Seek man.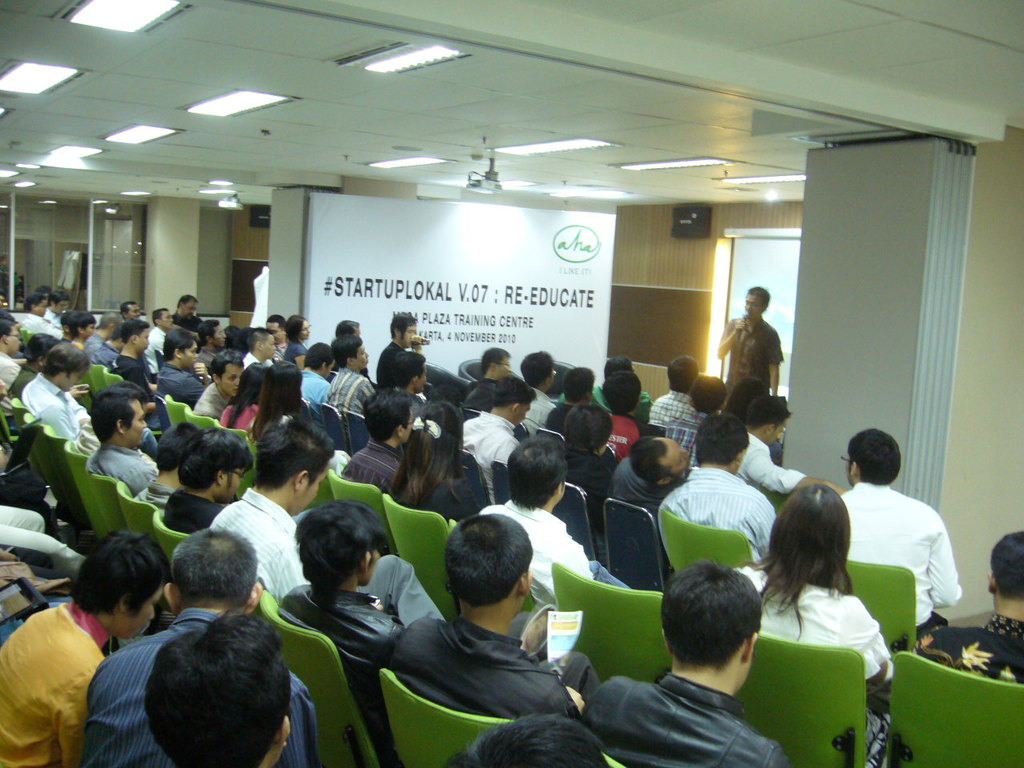
locate(27, 293, 65, 329).
